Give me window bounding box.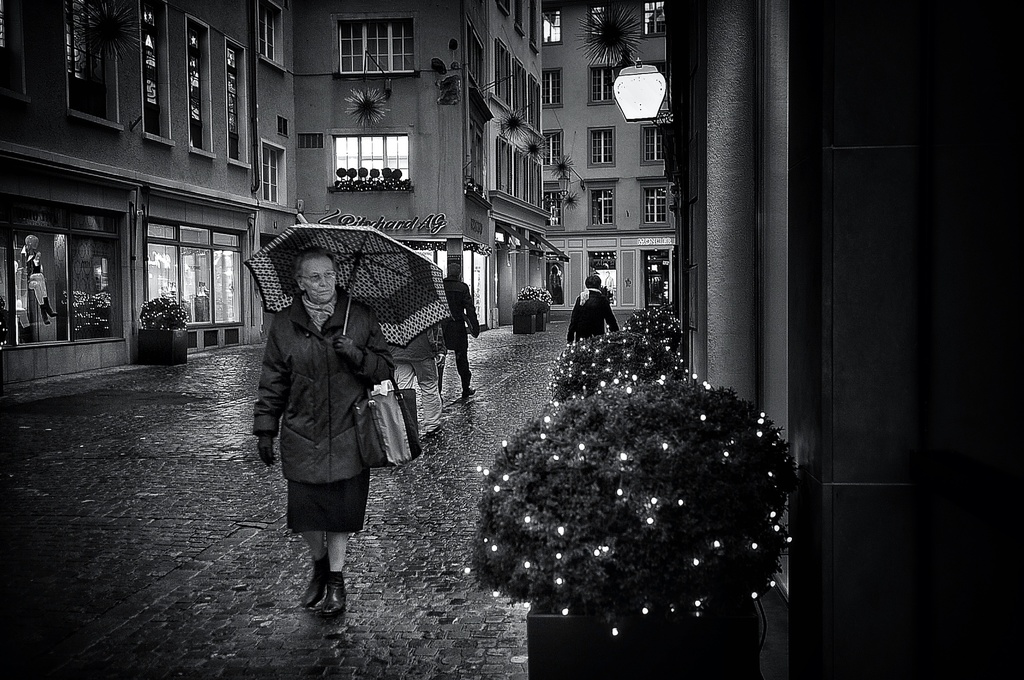
left=586, top=176, right=616, bottom=229.
